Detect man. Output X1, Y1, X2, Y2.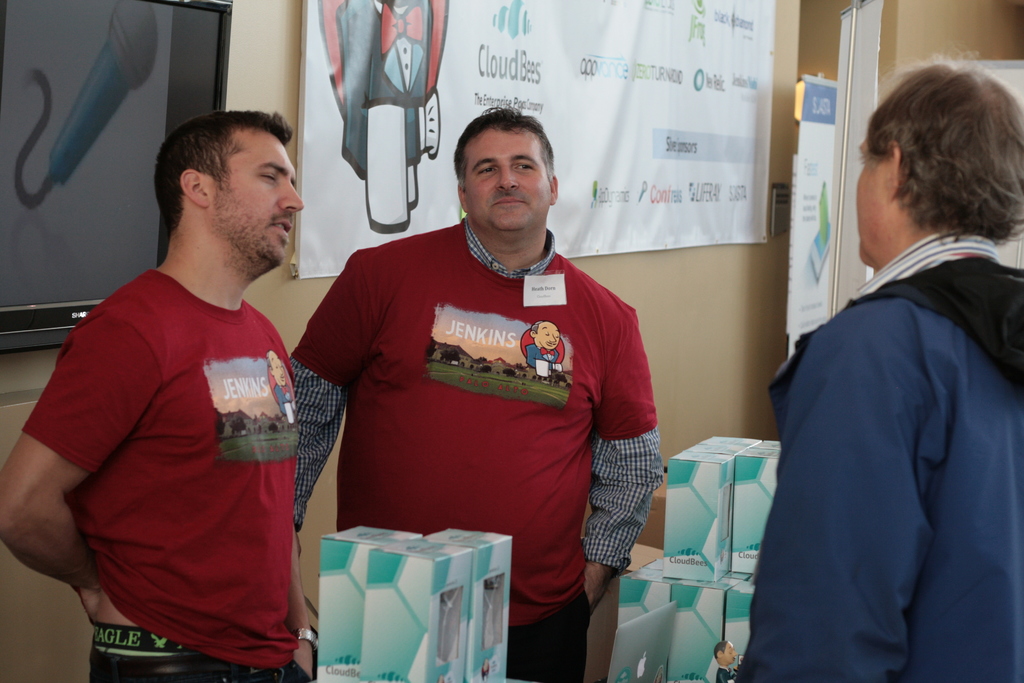
528, 322, 566, 388.
